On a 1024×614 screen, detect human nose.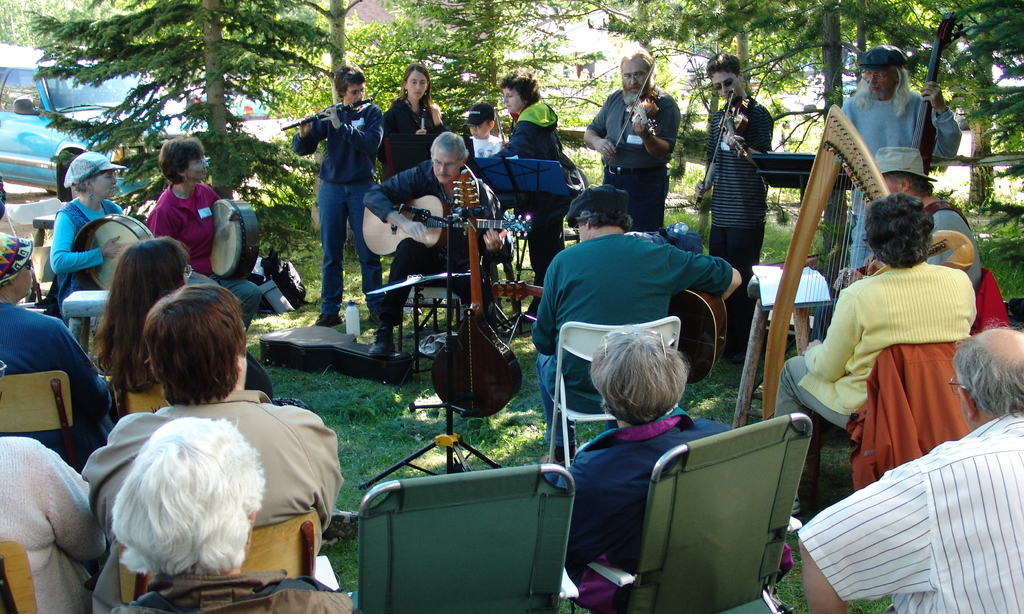
(442, 165, 446, 171).
